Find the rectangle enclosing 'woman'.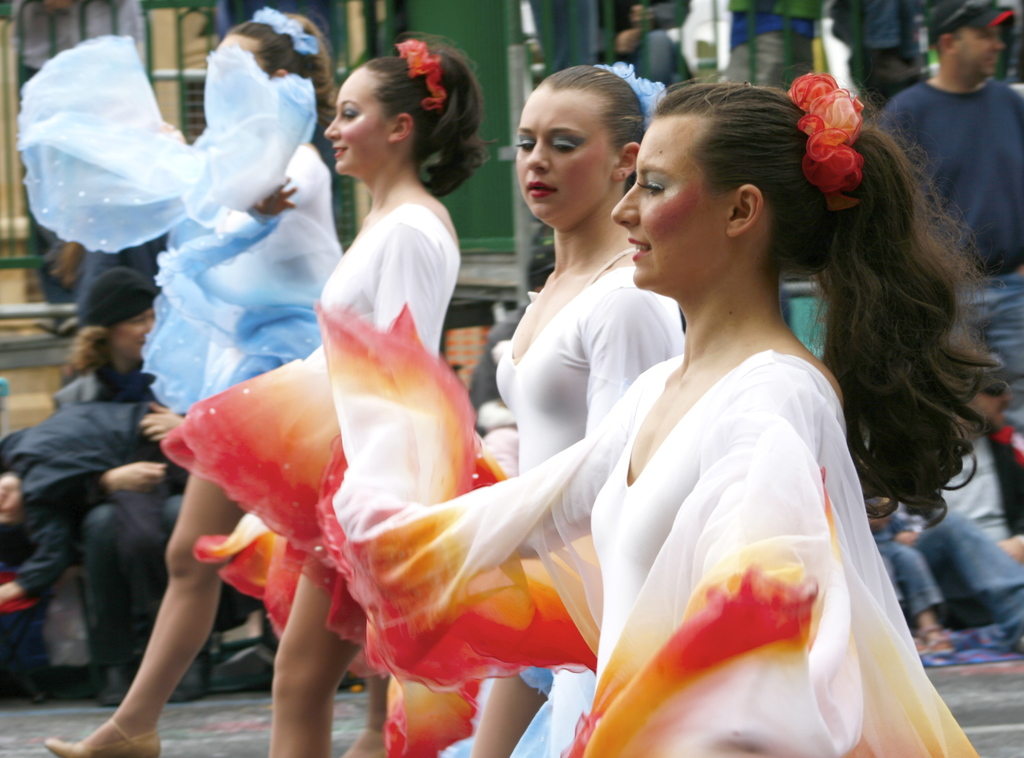
{"left": 378, "top": 69, "right": 689, "bottom": 757}.
